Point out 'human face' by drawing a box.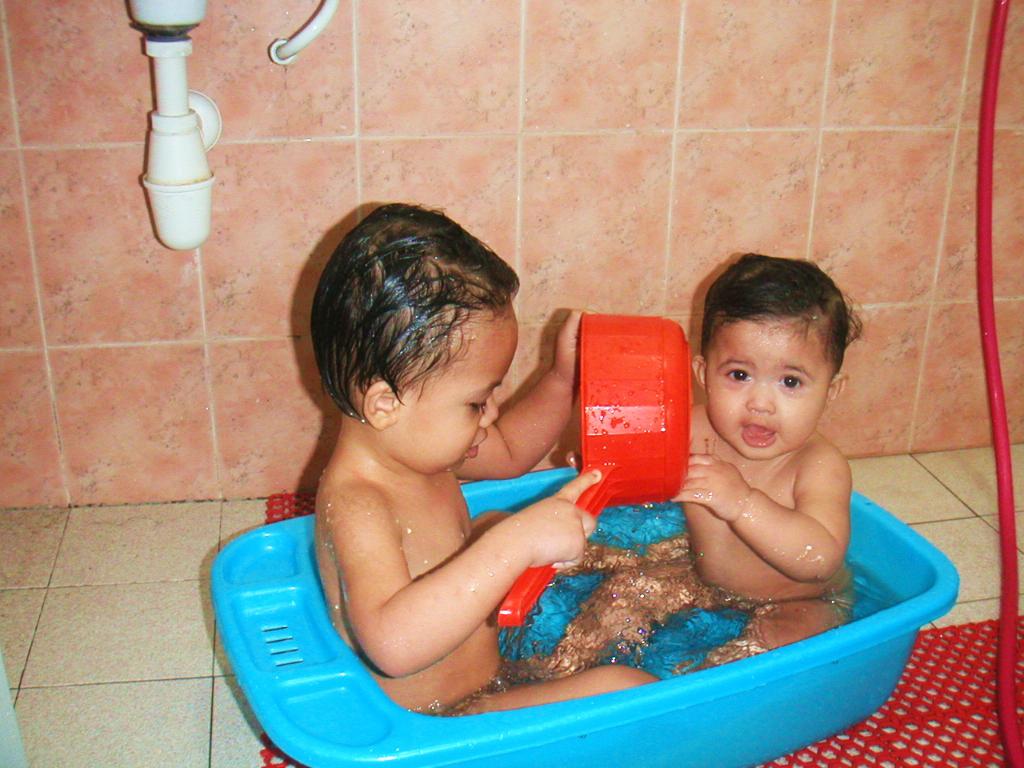
Rect(707, 306, 830, 460).
